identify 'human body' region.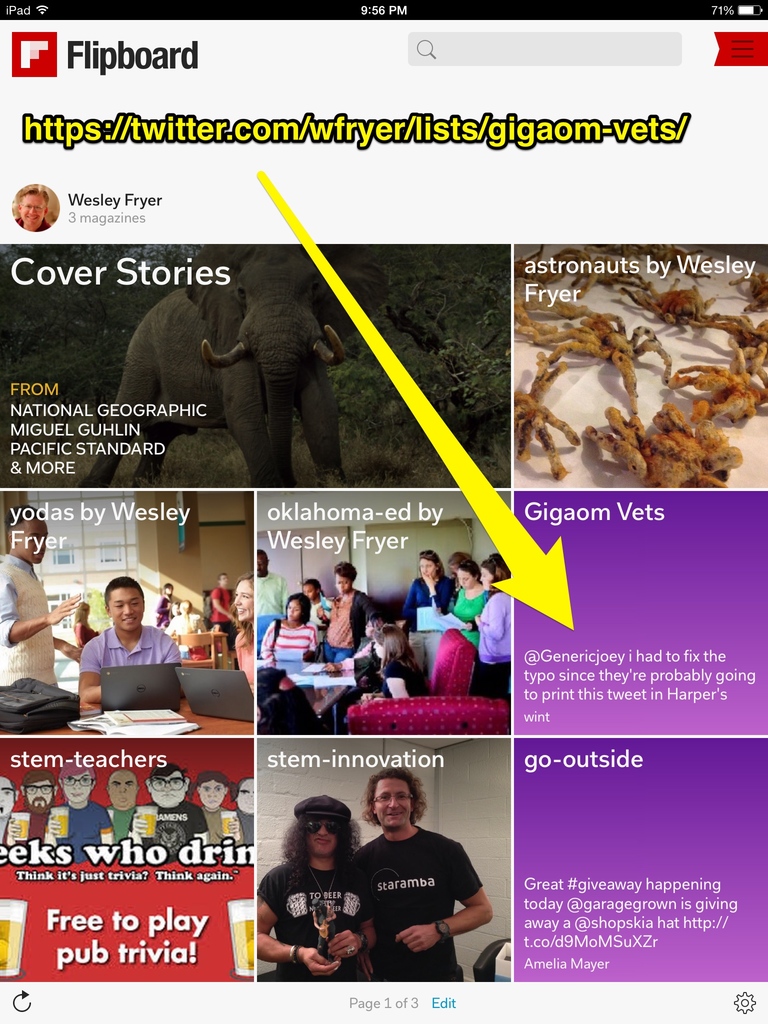
Region: bbox=(265, 783, 397, 987).
